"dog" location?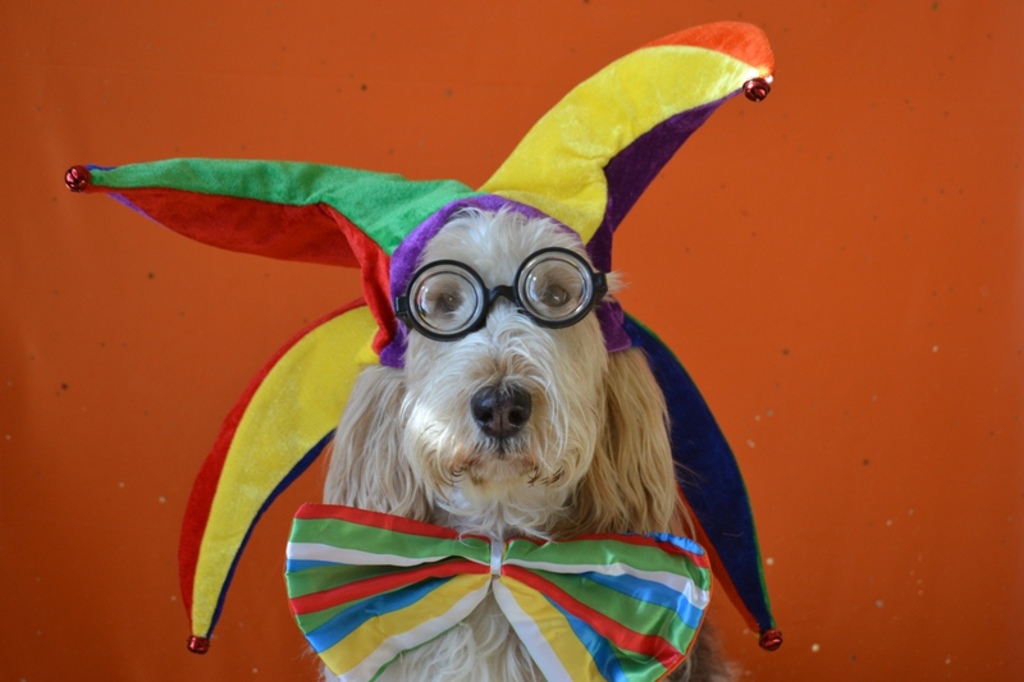
box=[297, 203, 748, 681]
